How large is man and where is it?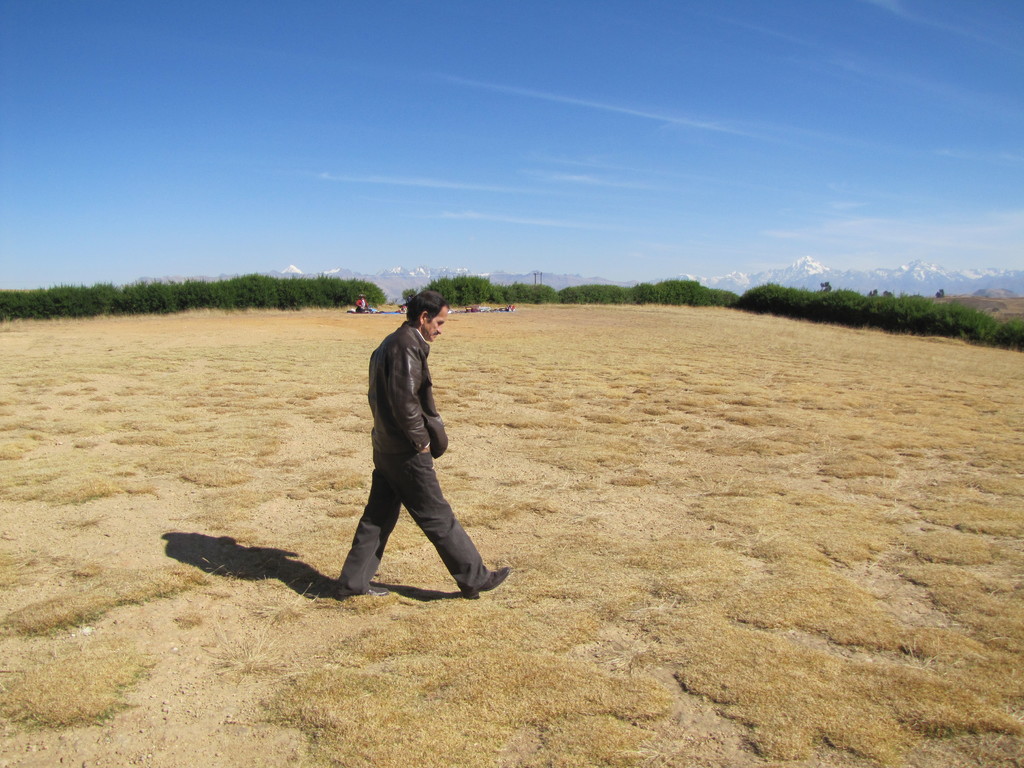
Bounding box: bbox=[337, 292, 484, 616].
